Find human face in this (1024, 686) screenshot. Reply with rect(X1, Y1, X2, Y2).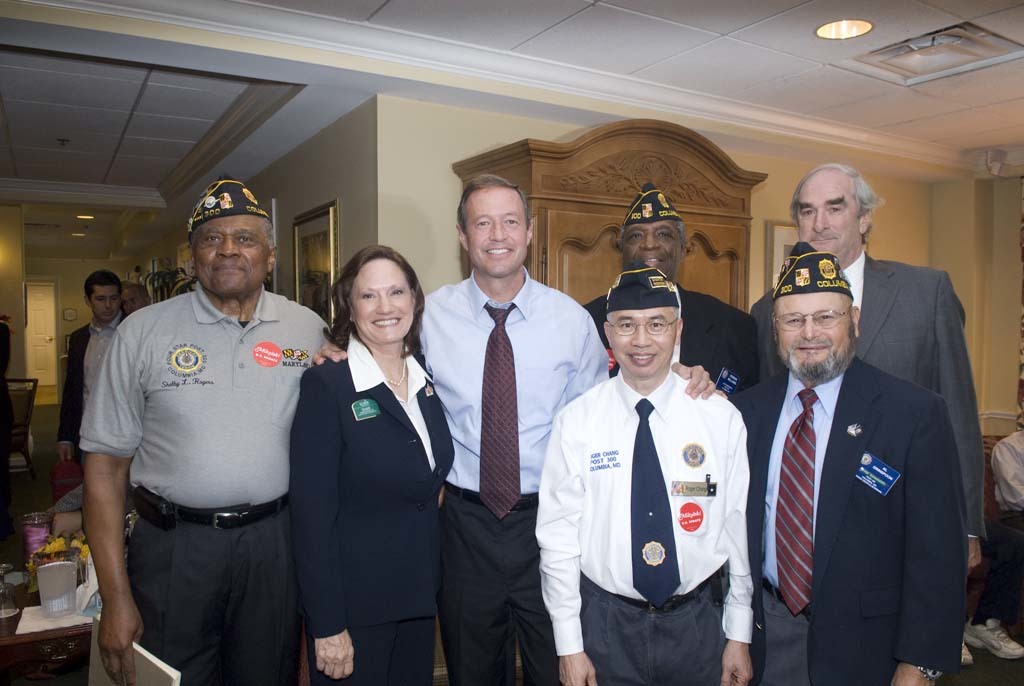
rect(122, 290, 142, 312).
